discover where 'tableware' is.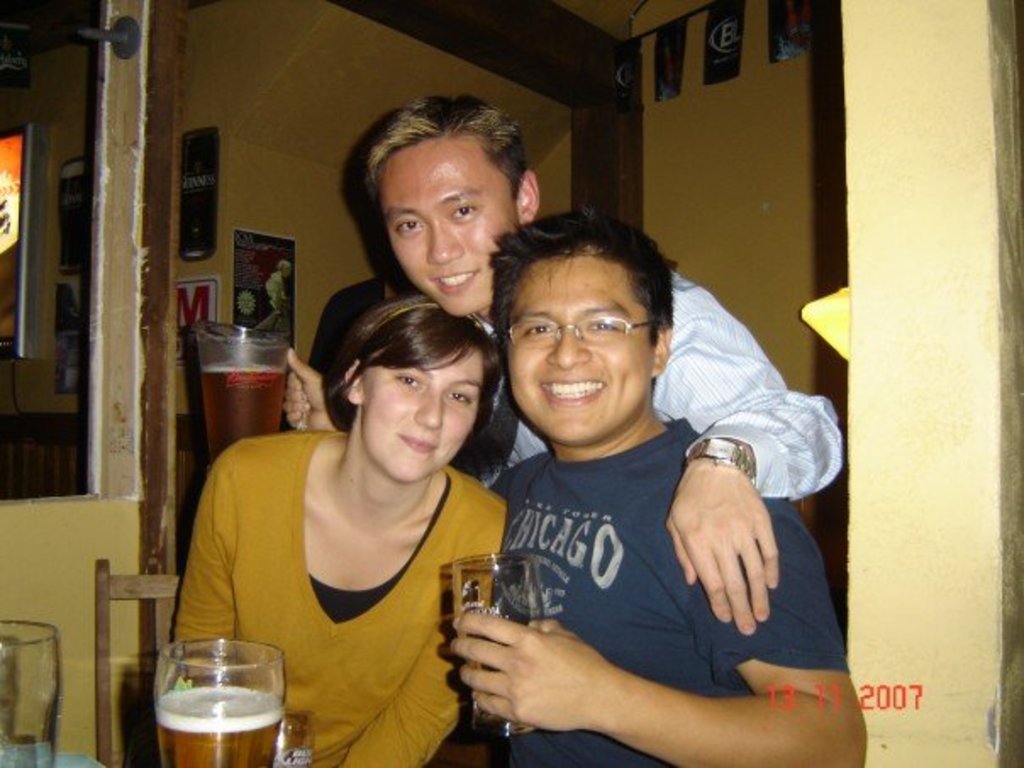
Discovered at [left=0, top=619, right=70, bottom=766].
